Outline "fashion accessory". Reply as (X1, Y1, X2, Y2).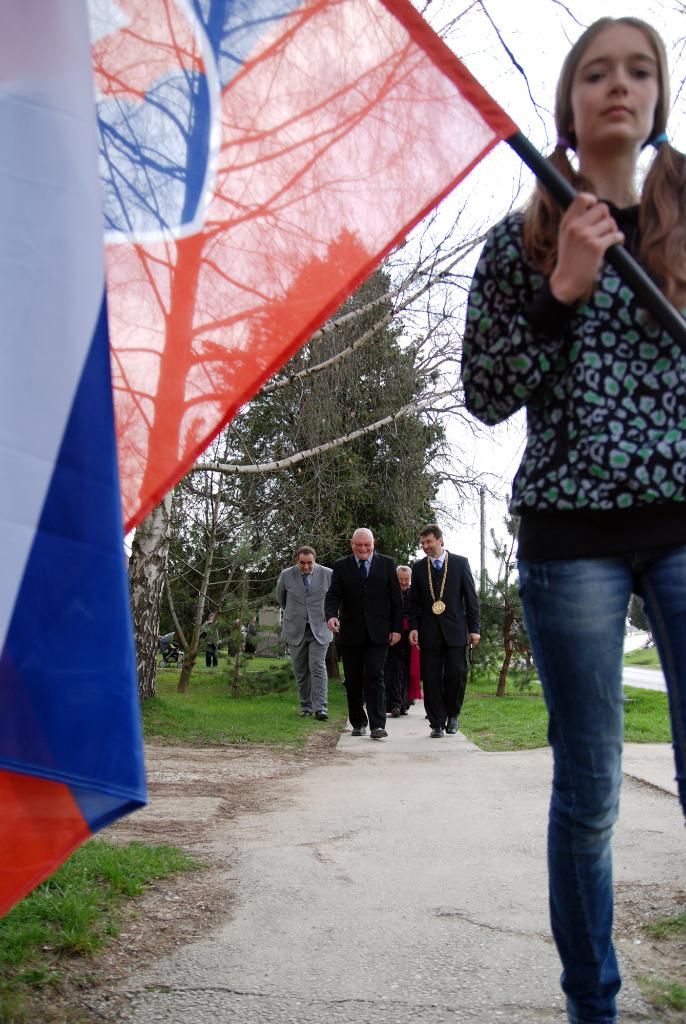
(360, 561, 372, 582).
